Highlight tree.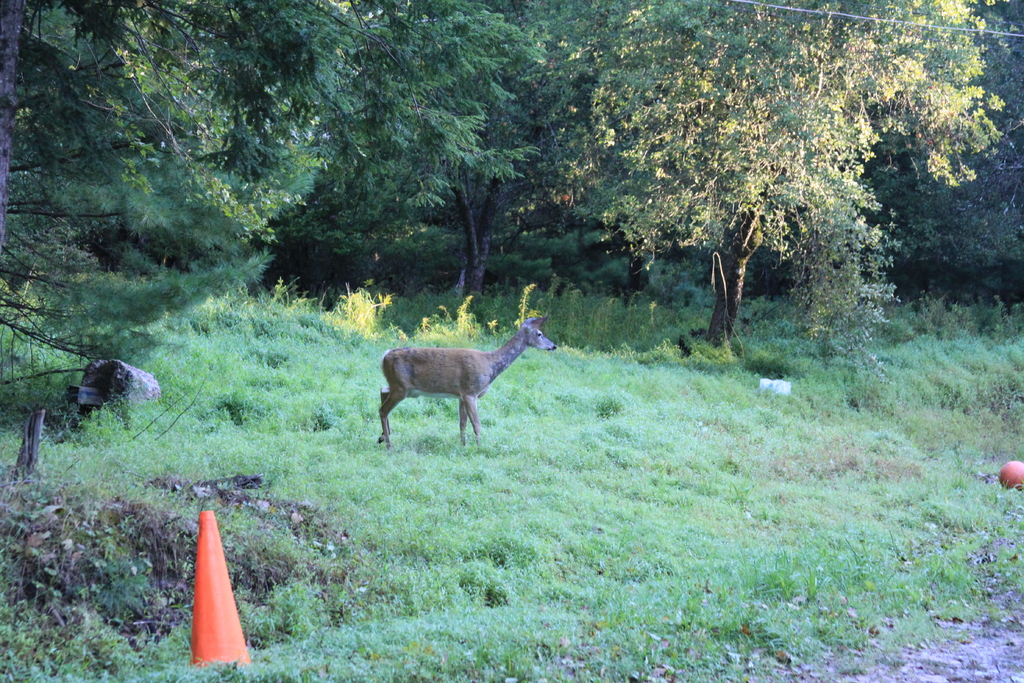
Highlighted region: locate(540, 0, 1007, 375).
